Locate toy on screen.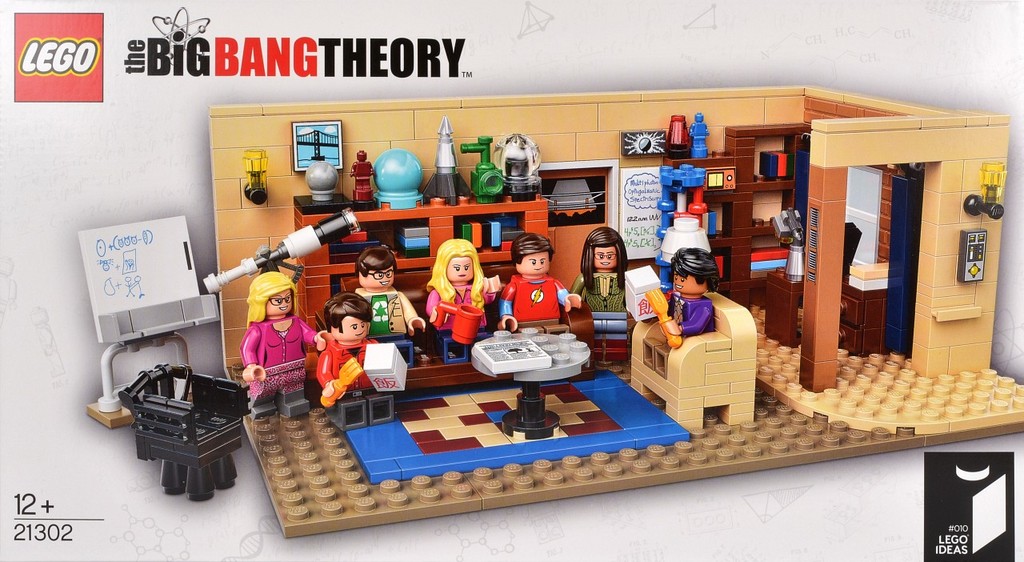
On screen at l=236, t=149, r=274, b=210.
